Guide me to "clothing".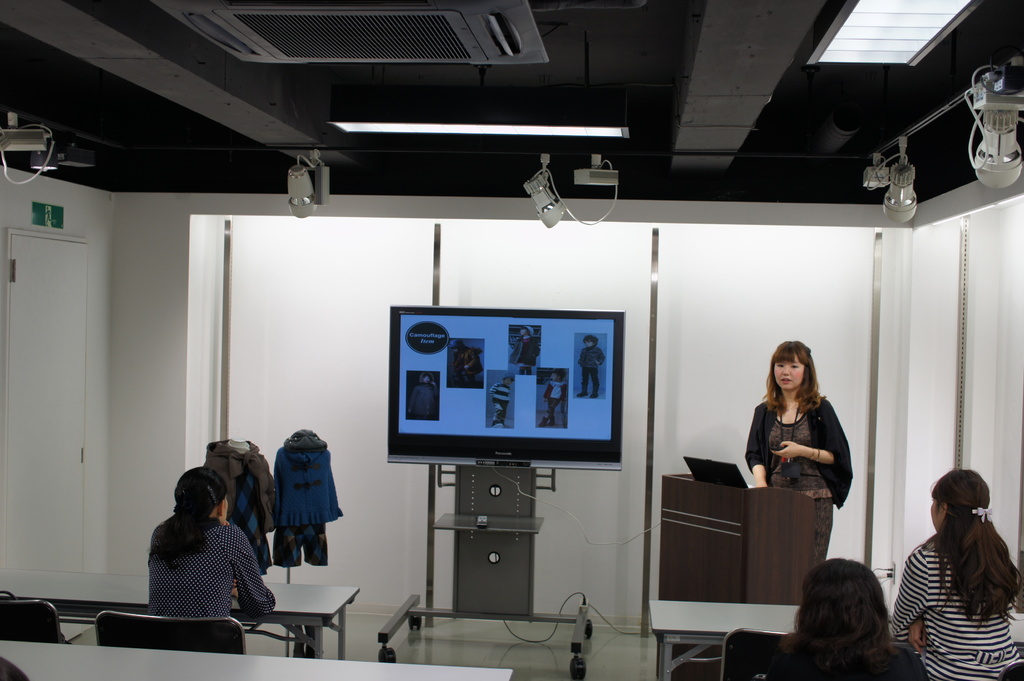
Guidance: bbox=(508, 324, 542, 376).
